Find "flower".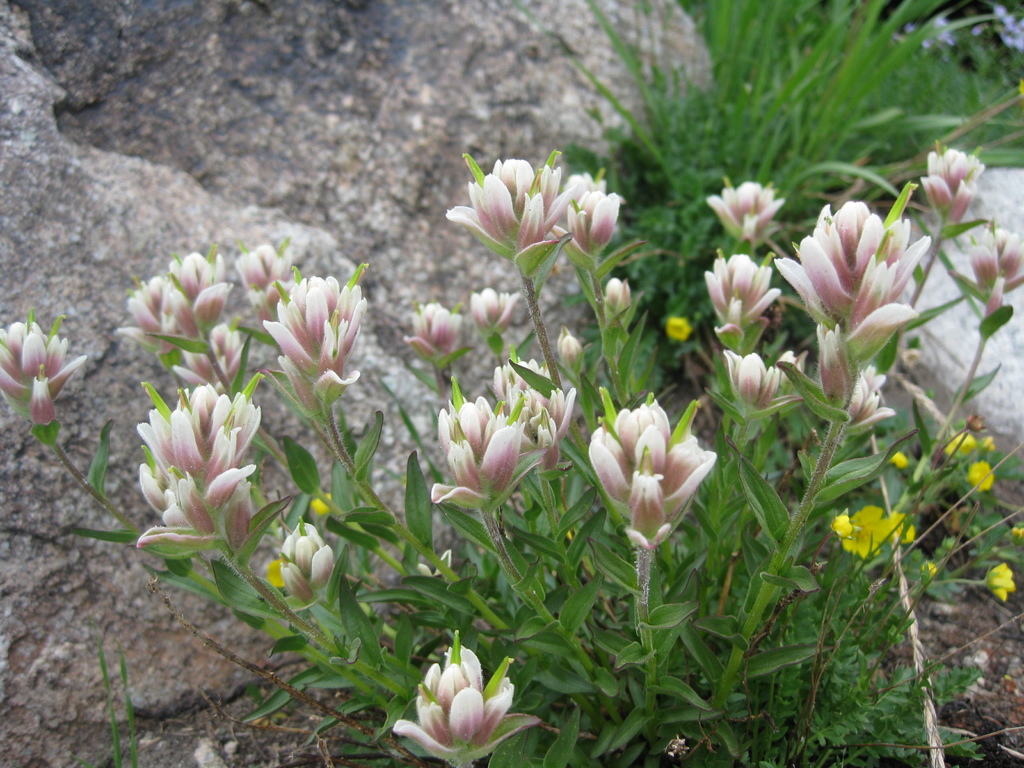
left=842, top=508, right=911, bottom=559.
